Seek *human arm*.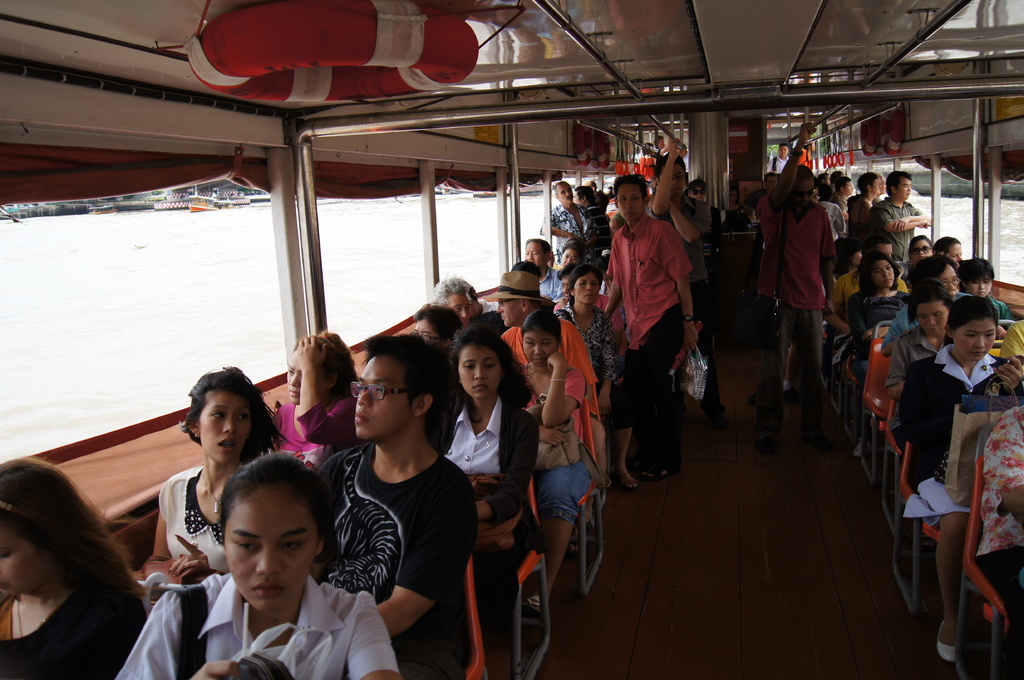
(672,202,703,247).
